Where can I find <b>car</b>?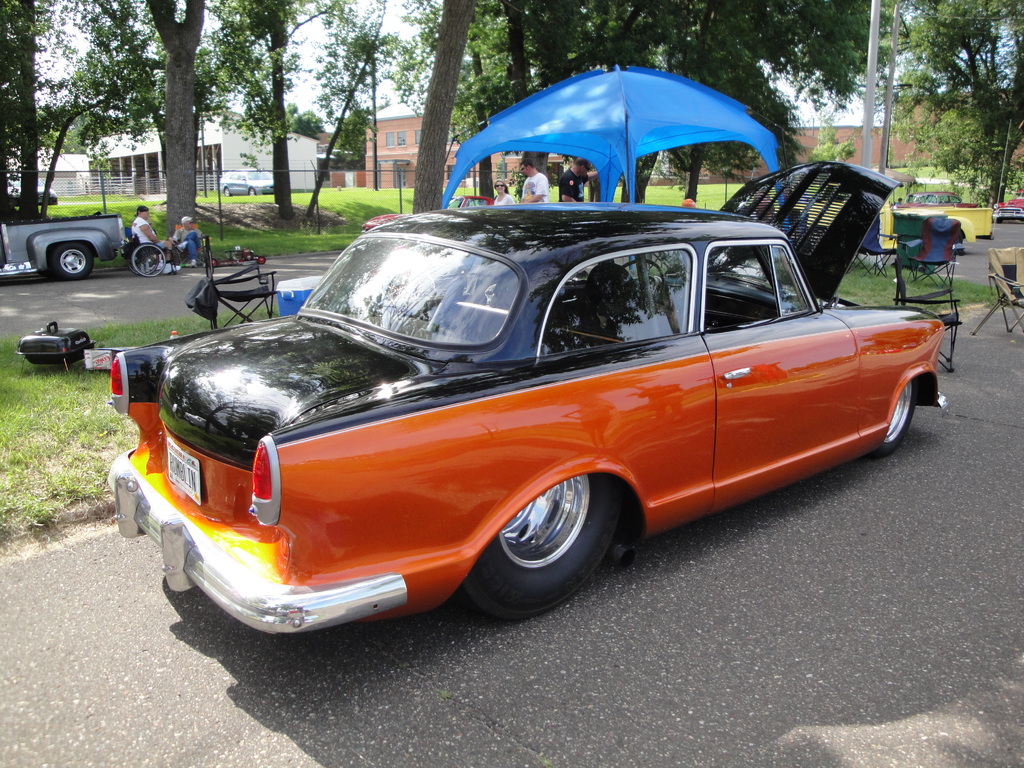
You can find it at BBox(8, 179, 58, 205).
